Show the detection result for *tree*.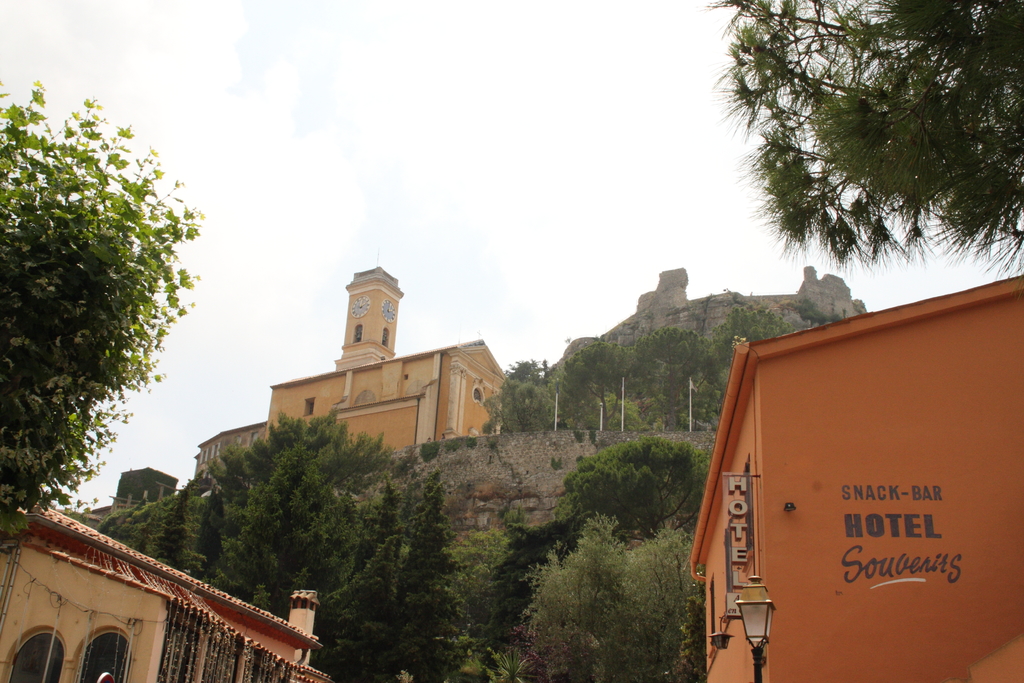
[left=502, top=512, right=701, bottom=682].
